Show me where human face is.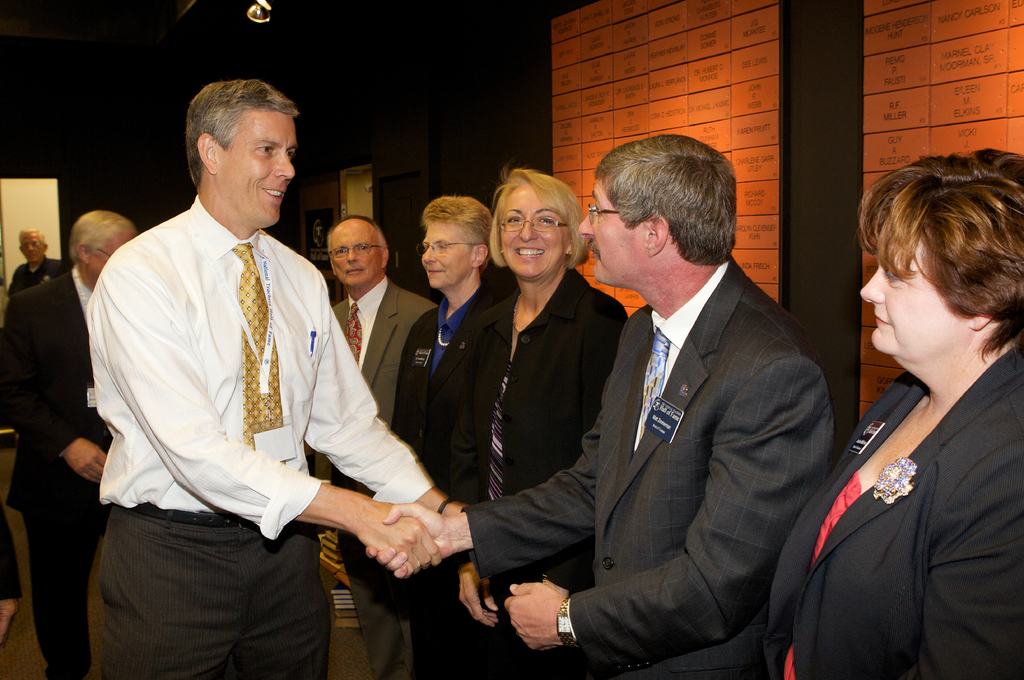
human face is at <bbox>92, 233, 134, 278</bbox>.
